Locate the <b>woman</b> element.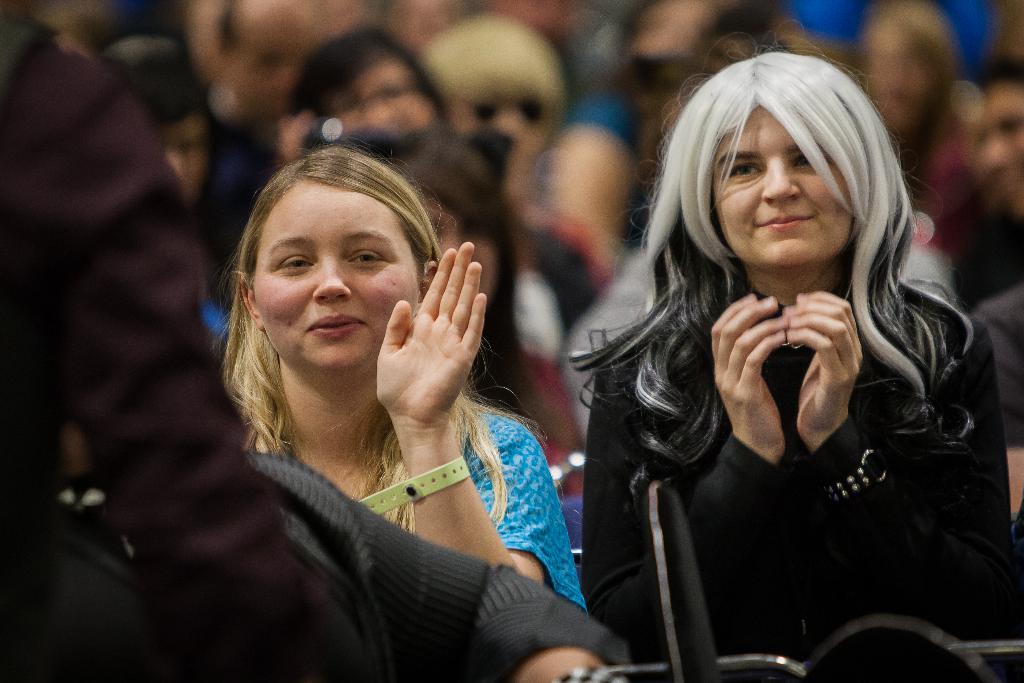
Element bbox: pyautogui.locateOnScreen(216, 131, 582, 611).
